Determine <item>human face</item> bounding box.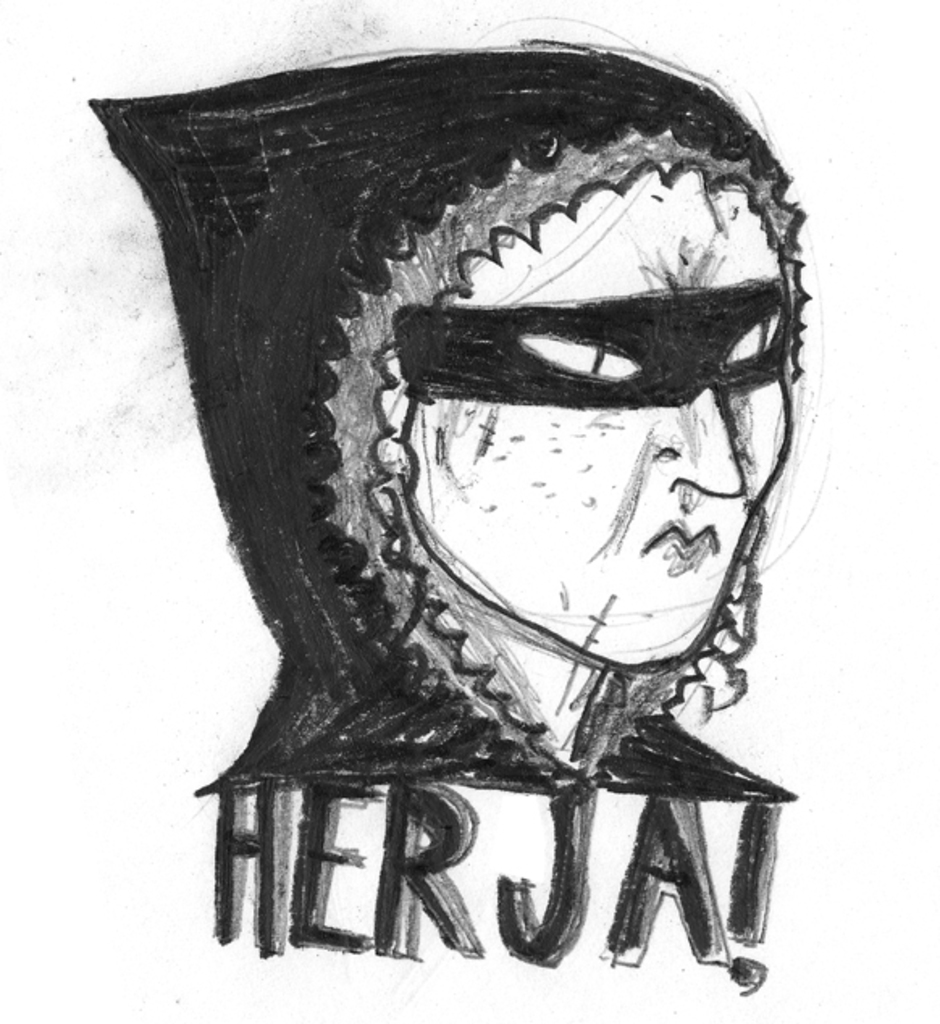
Determined: l=394, t=149, r=801, b=672.
